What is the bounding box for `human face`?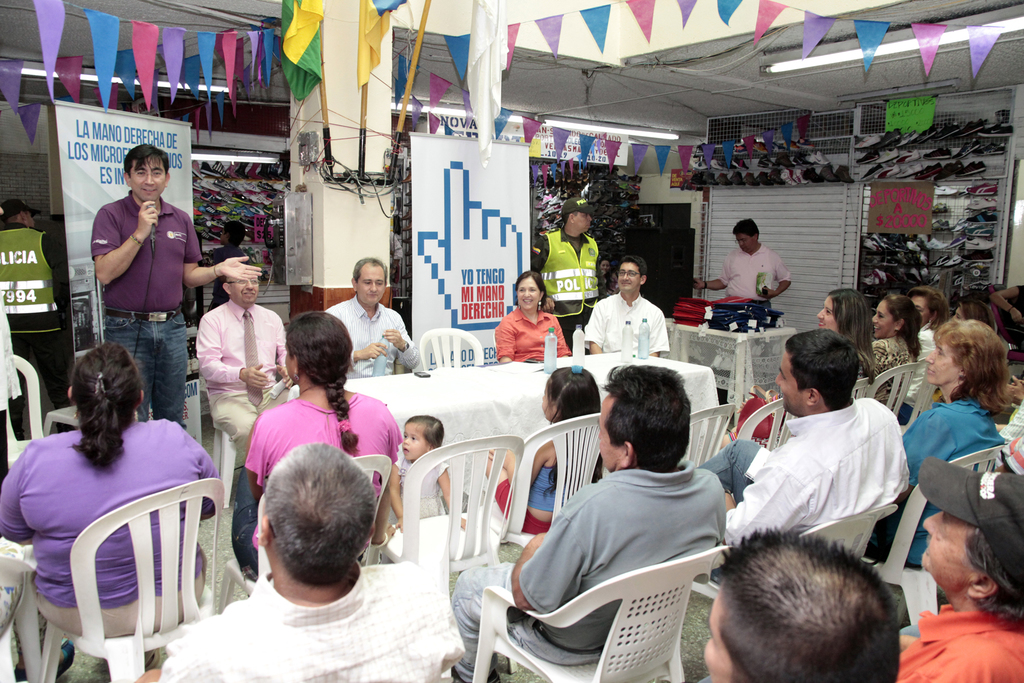
box(775, 349, 810, 413).
